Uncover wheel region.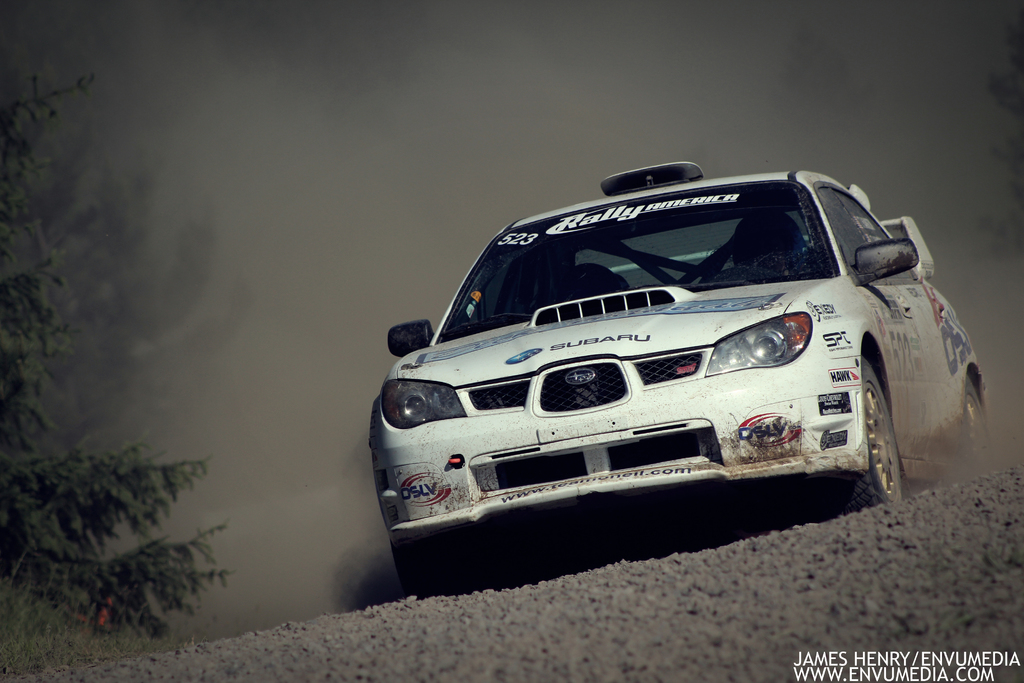
Uncovered: <box>863,365,920,497</box>.
